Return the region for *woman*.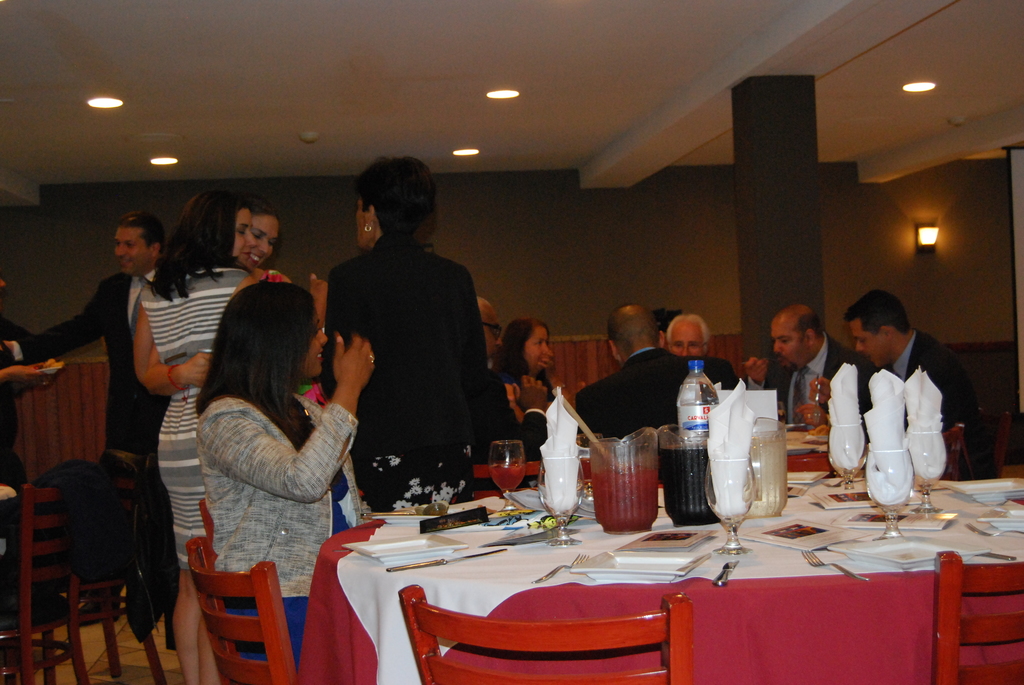
locate(133, 189, 327, 684).
